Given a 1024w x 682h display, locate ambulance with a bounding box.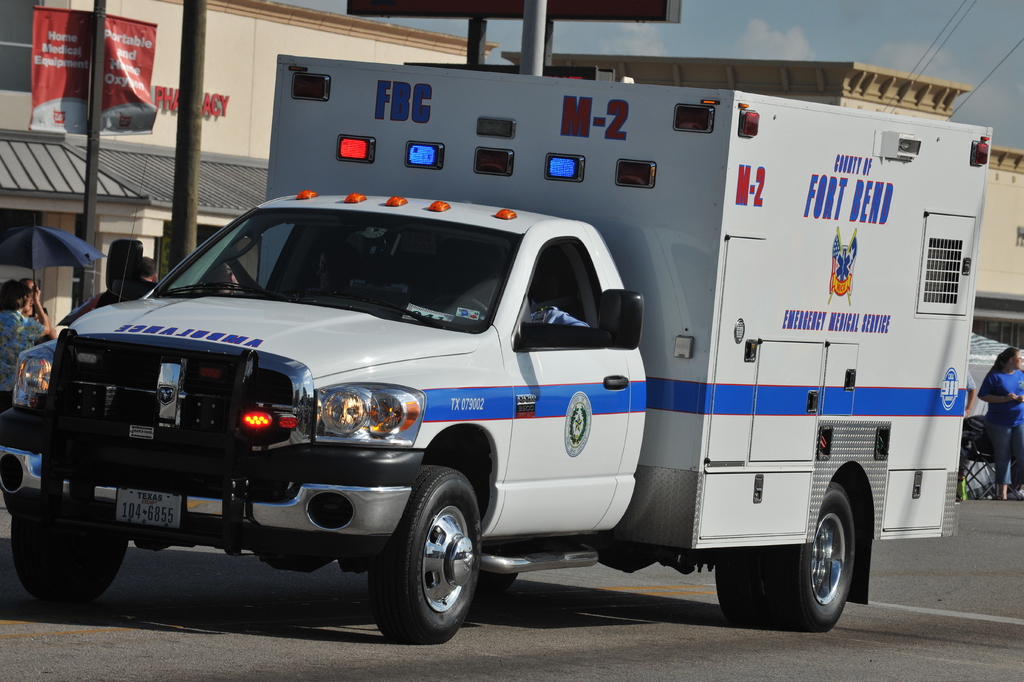
Located: 0 54 990 642.
